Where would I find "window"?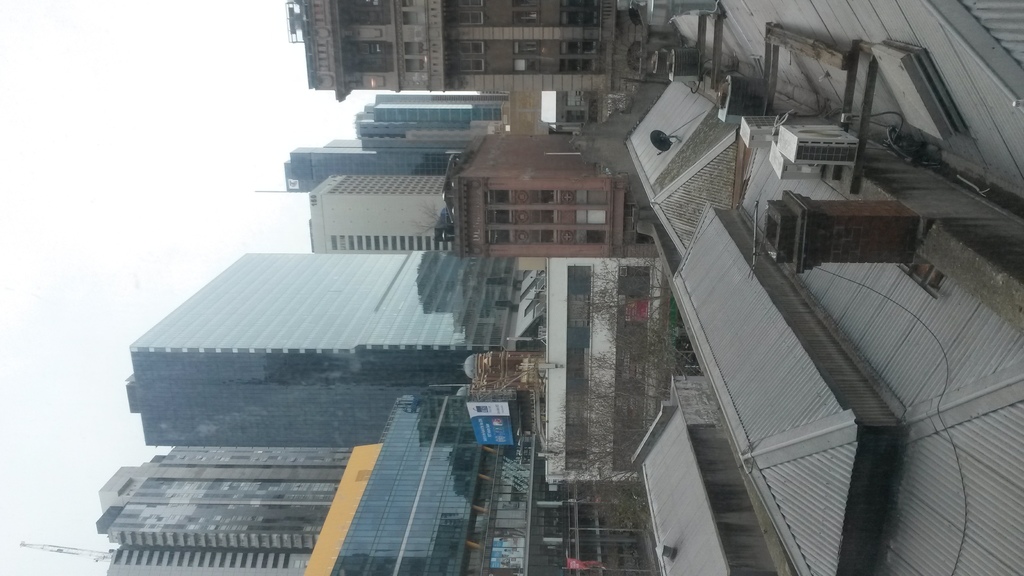
At 459:62:484:72.
